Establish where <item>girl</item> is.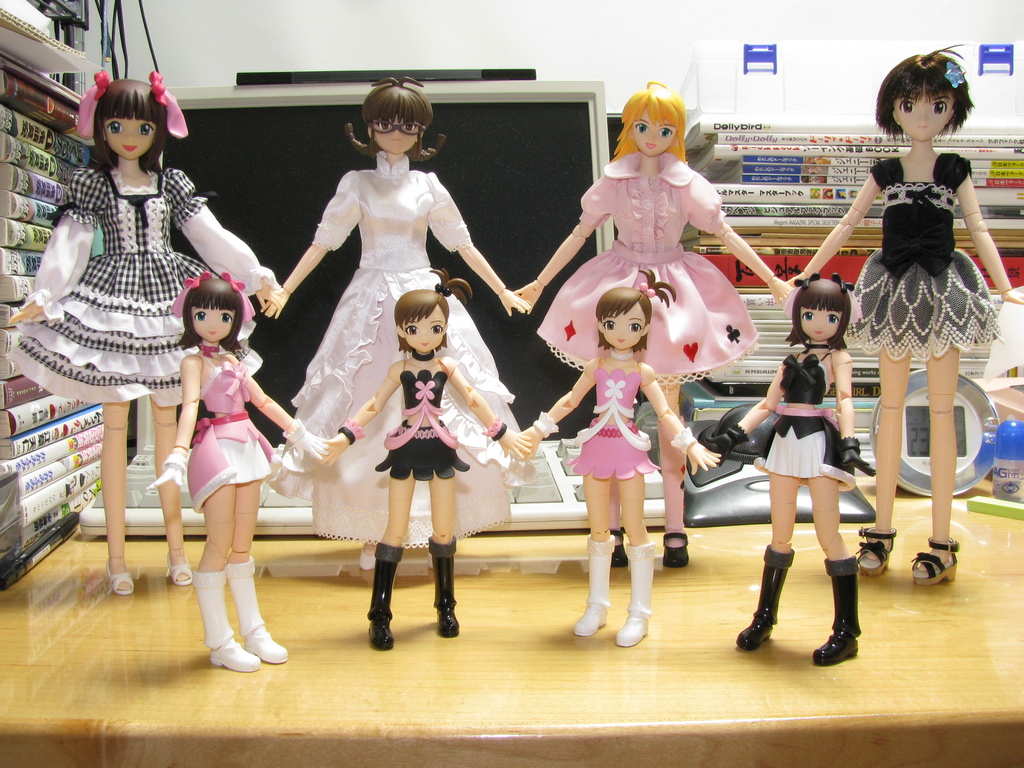
Established at [6,72,276,607].
